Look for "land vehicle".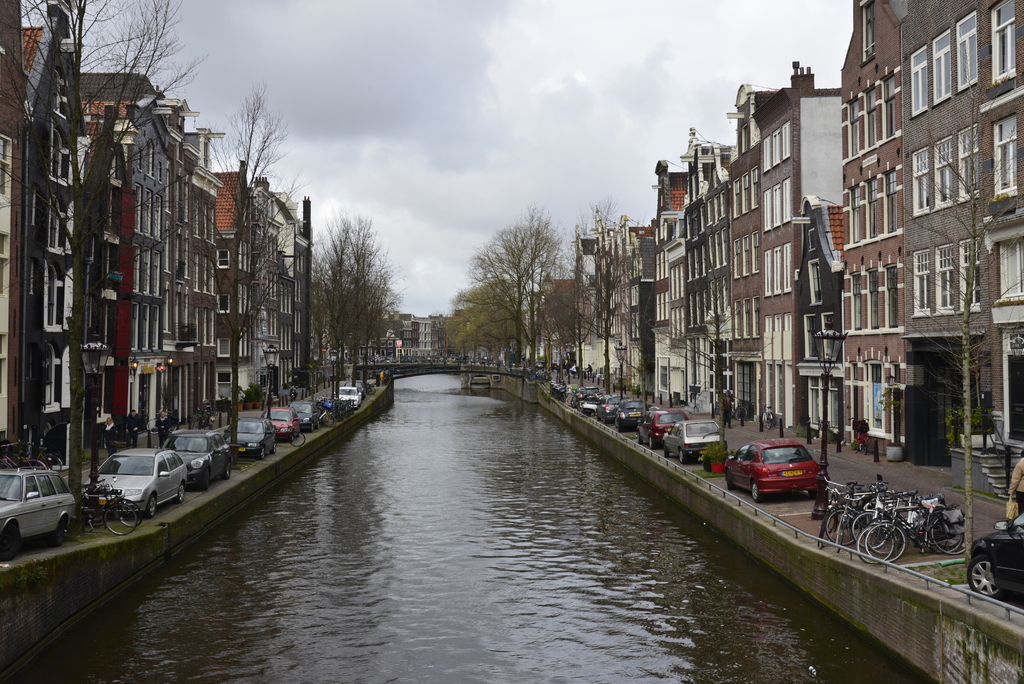
Found: <region>966, 511, 1023, 597</region>.
